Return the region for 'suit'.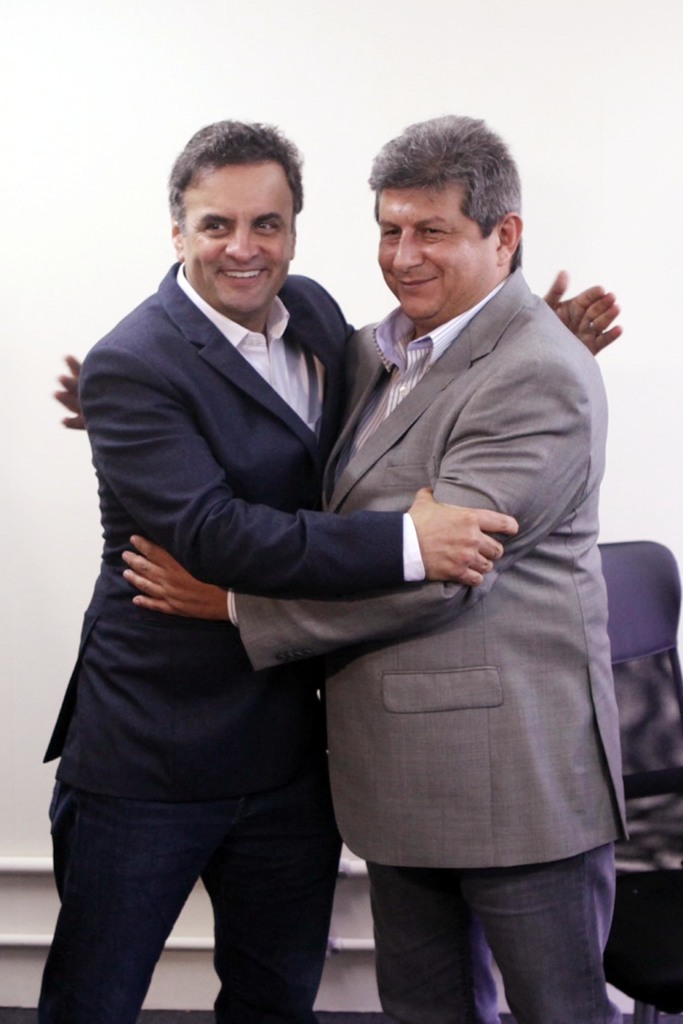
Rect(40, 270, 369, 1023).
